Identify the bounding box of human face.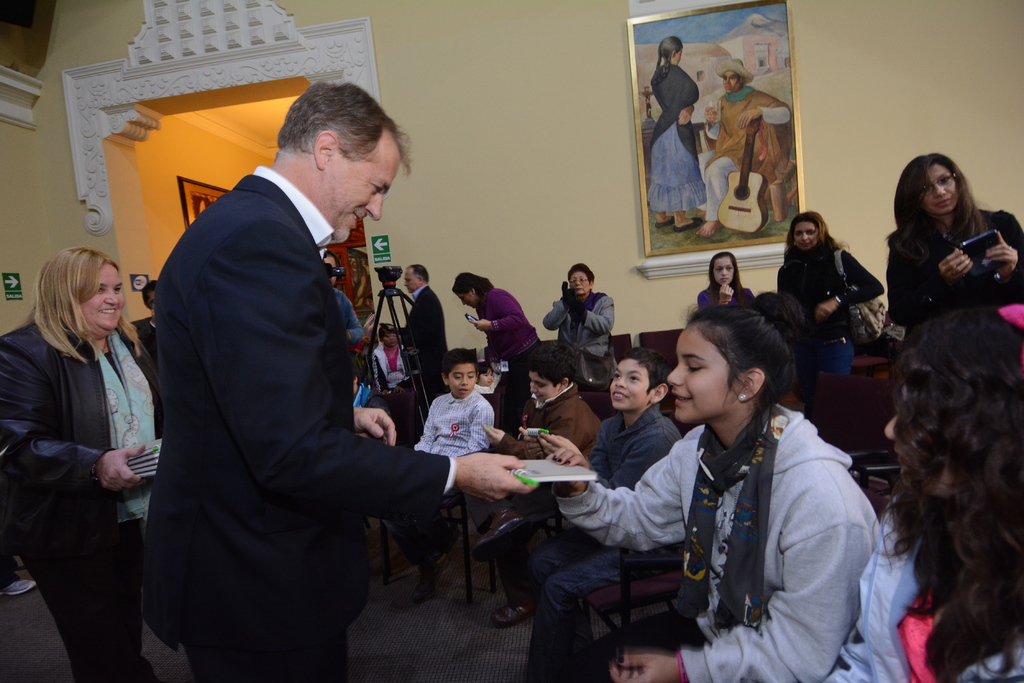
<bbox>332, 158, 402, 245</bbox>.
